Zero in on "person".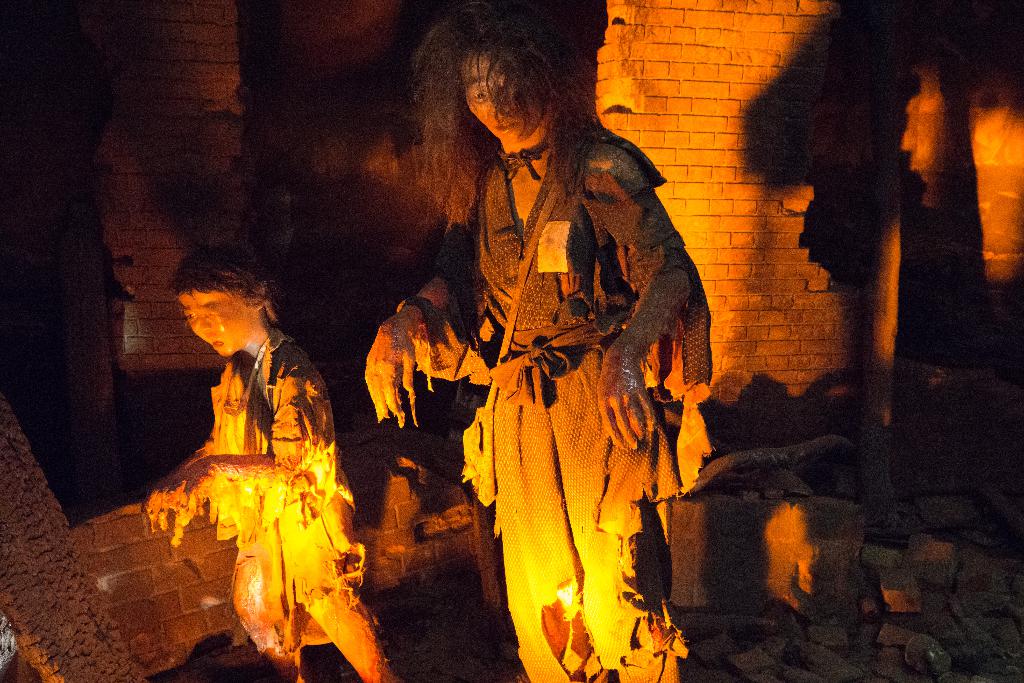
Zeroed in: bbox=[131, 251, 356, 666].
